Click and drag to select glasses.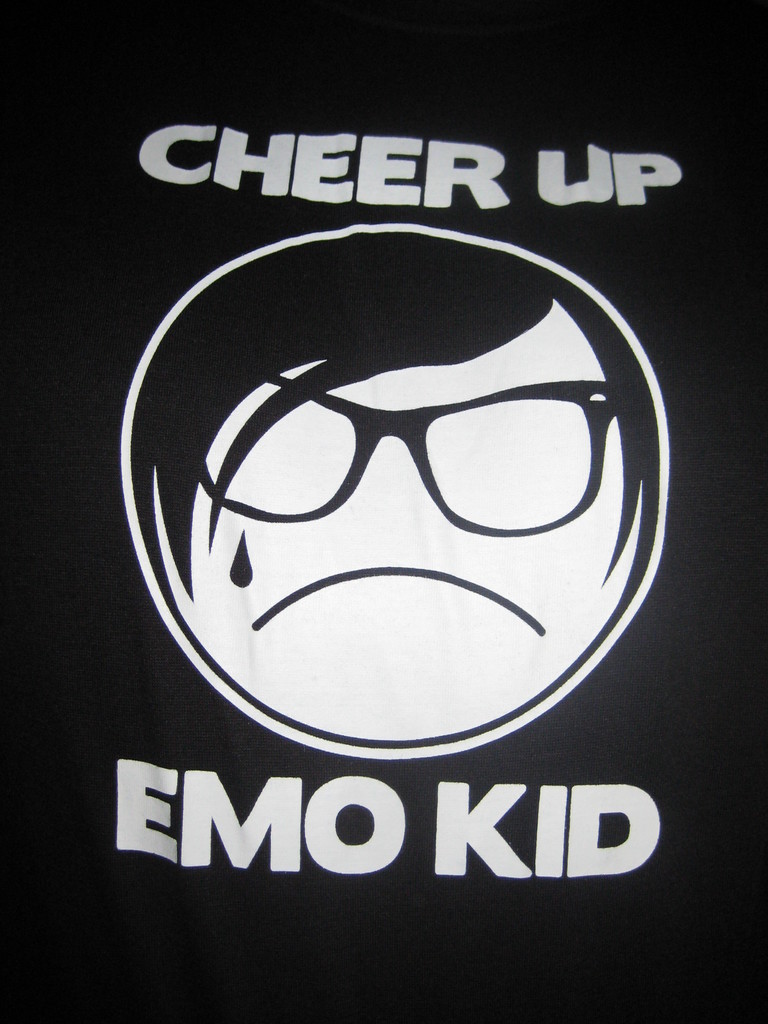
Selection: left=218, top=387, right=616, bottom=536.
